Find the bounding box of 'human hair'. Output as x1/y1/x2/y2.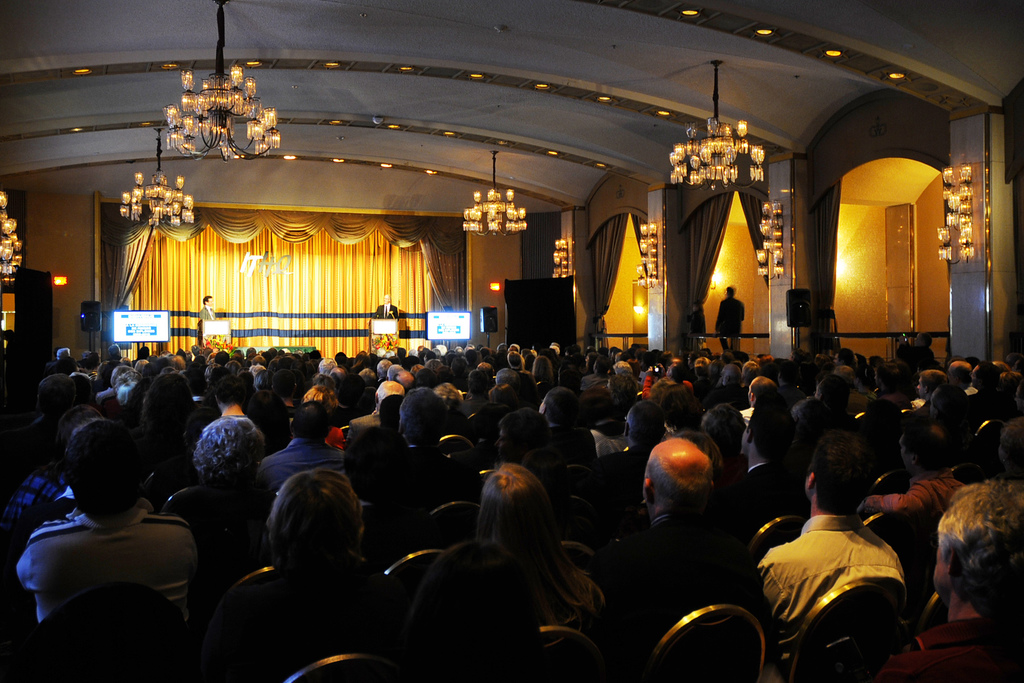
400/383/446/448.
